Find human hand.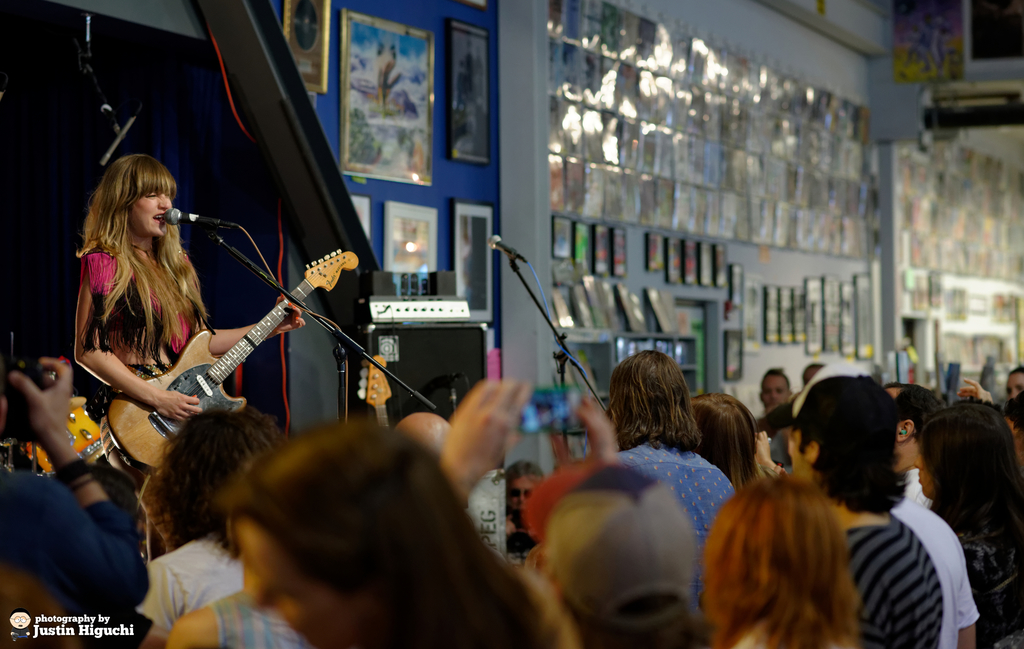
bbox(155, 390, 205, 424).
